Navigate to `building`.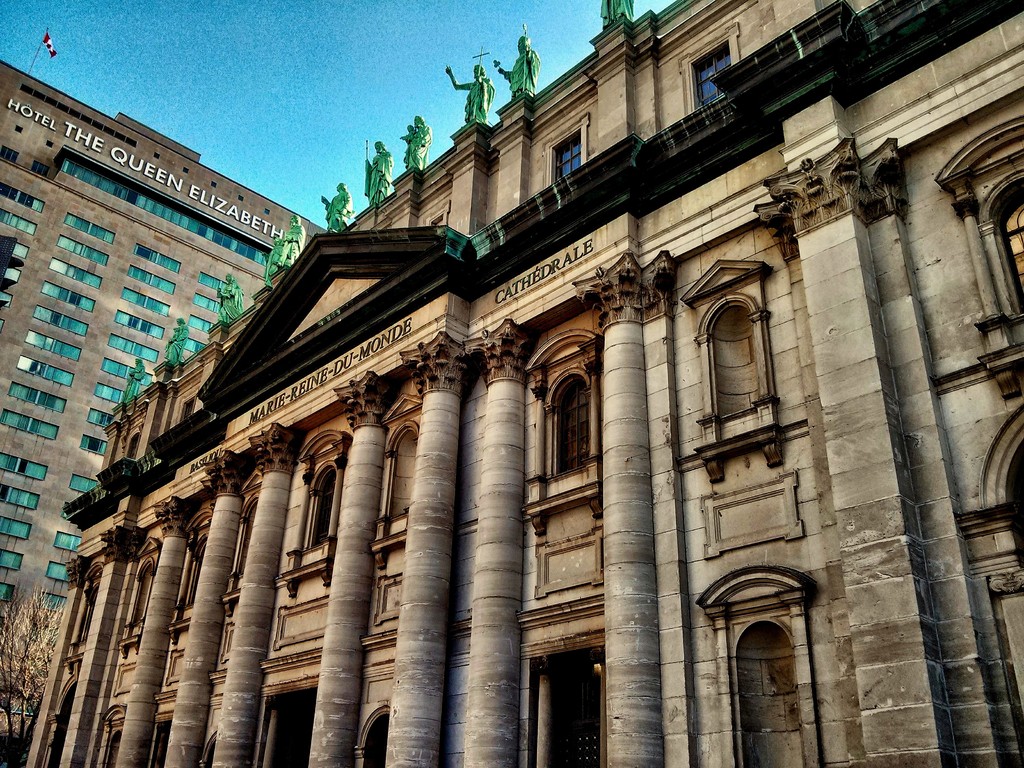
Navigation target: Rect(28, 0, 1023, 767).
